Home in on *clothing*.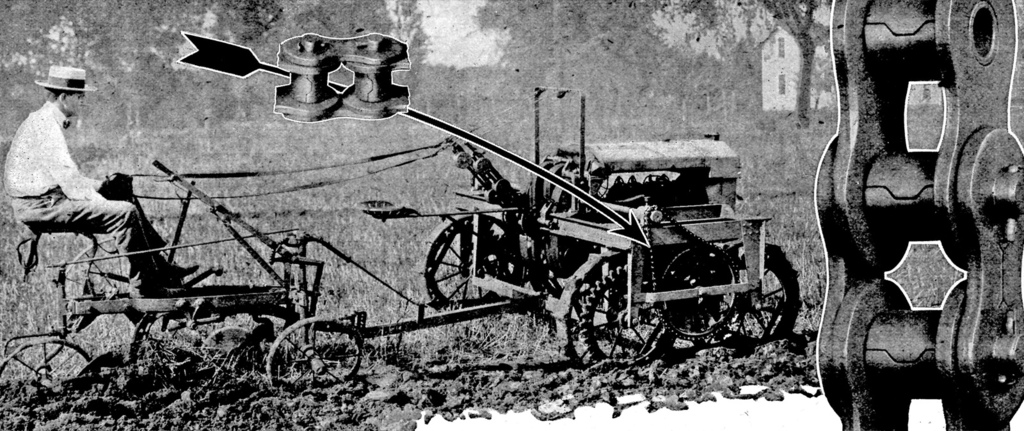
Homed in at (x1=10, y1=67, x2=141, y2=297).
